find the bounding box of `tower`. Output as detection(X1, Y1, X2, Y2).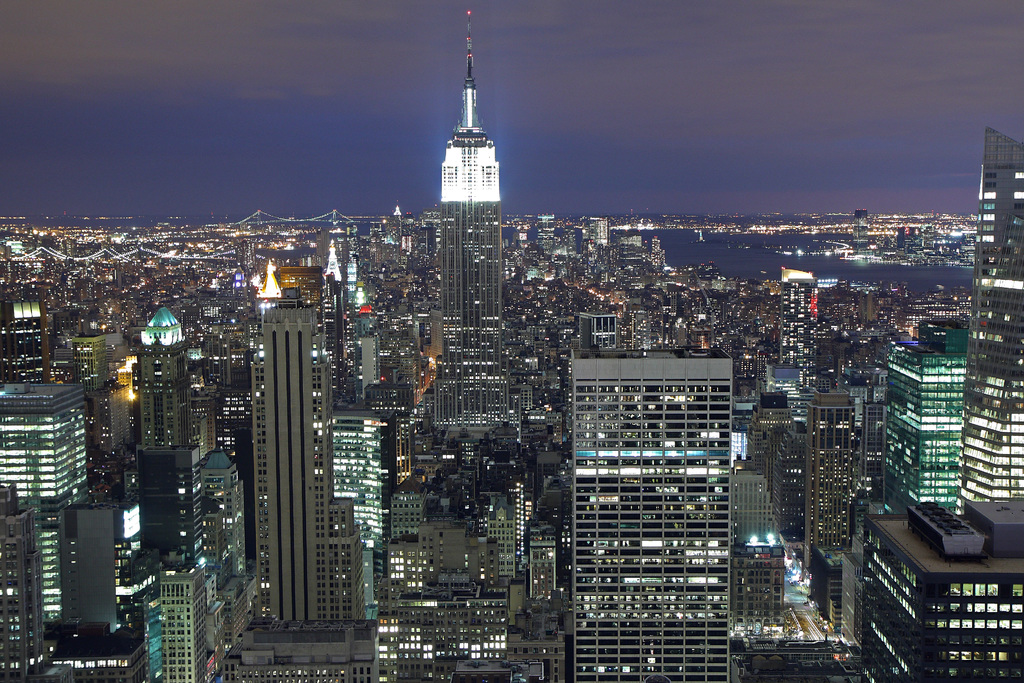
detection(568, 315, 726, 682).
